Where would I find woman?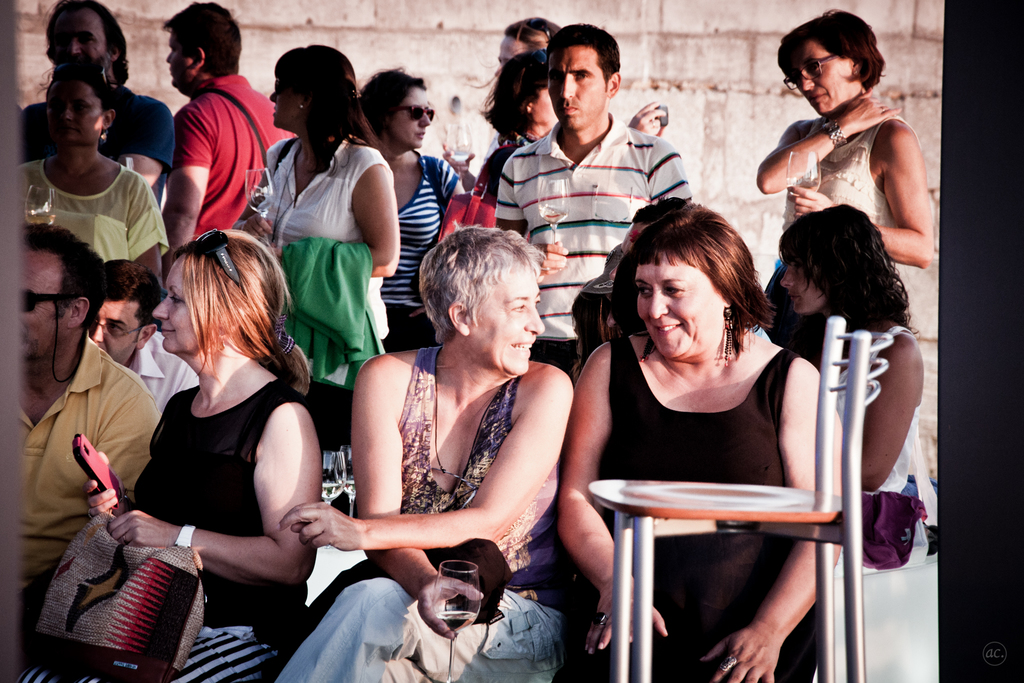
At (17,59,161,279).
